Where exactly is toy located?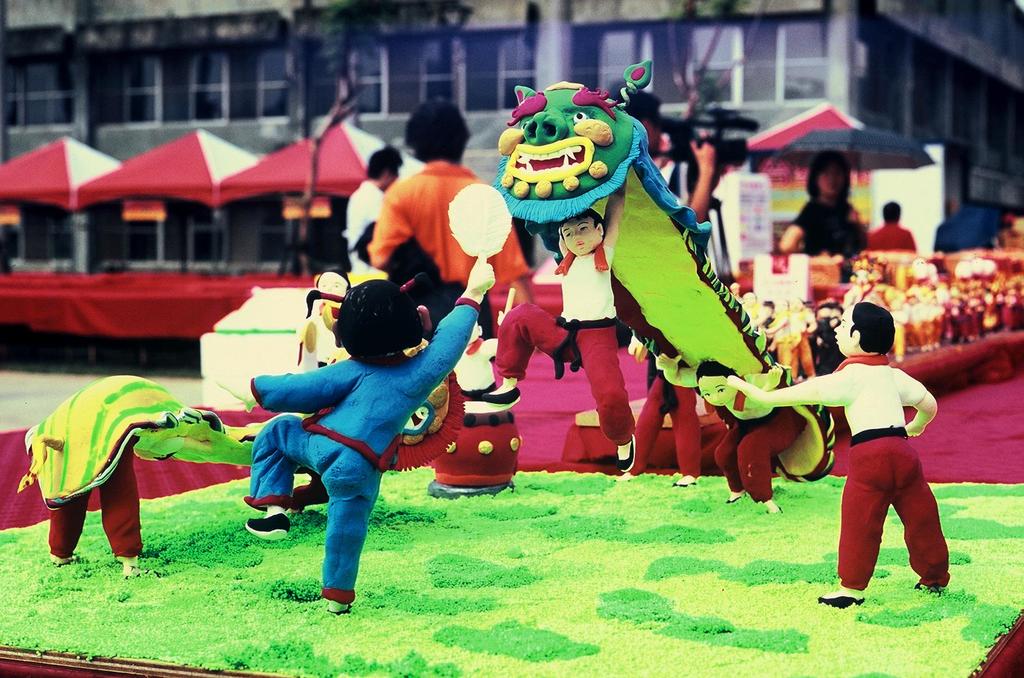
Its bounding box is {"left": 730, "top": 251, "right": 1020, "bottom": 377}.
